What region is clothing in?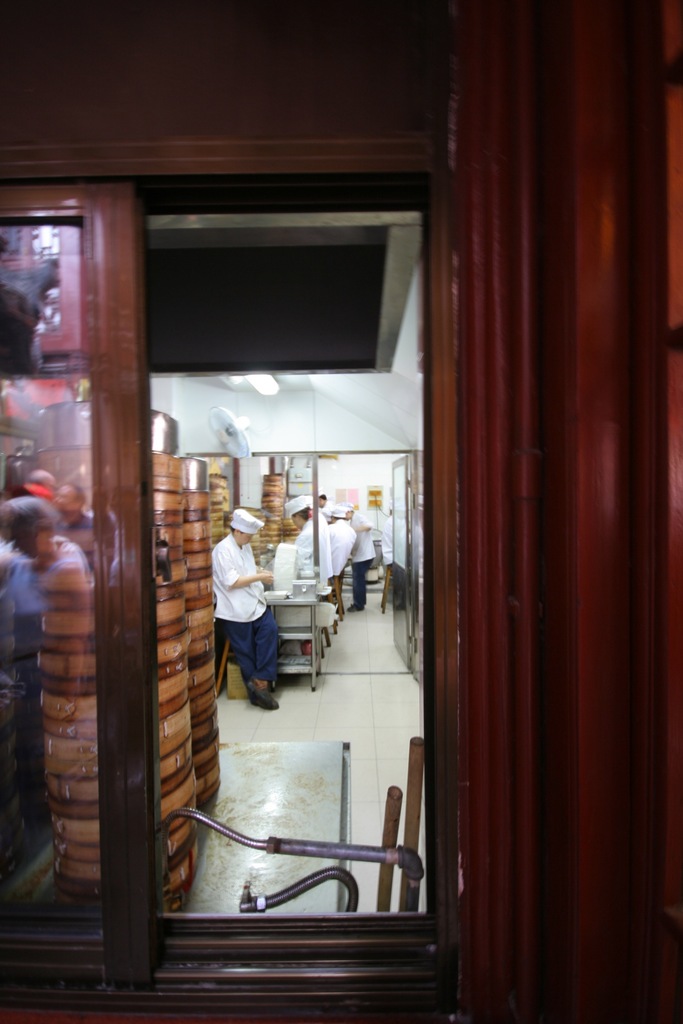
Rect(292, 513, 327, 595).
